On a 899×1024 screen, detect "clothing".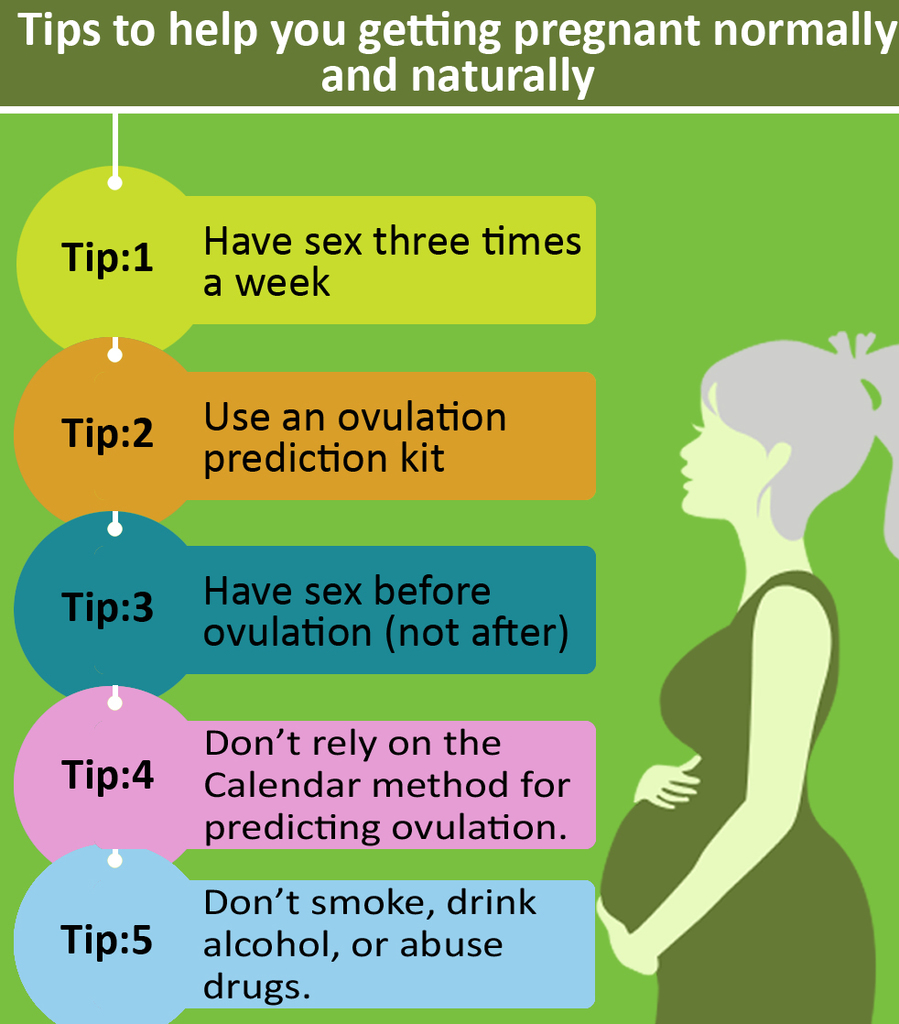
bbox(590, 567, 869, 1023).
